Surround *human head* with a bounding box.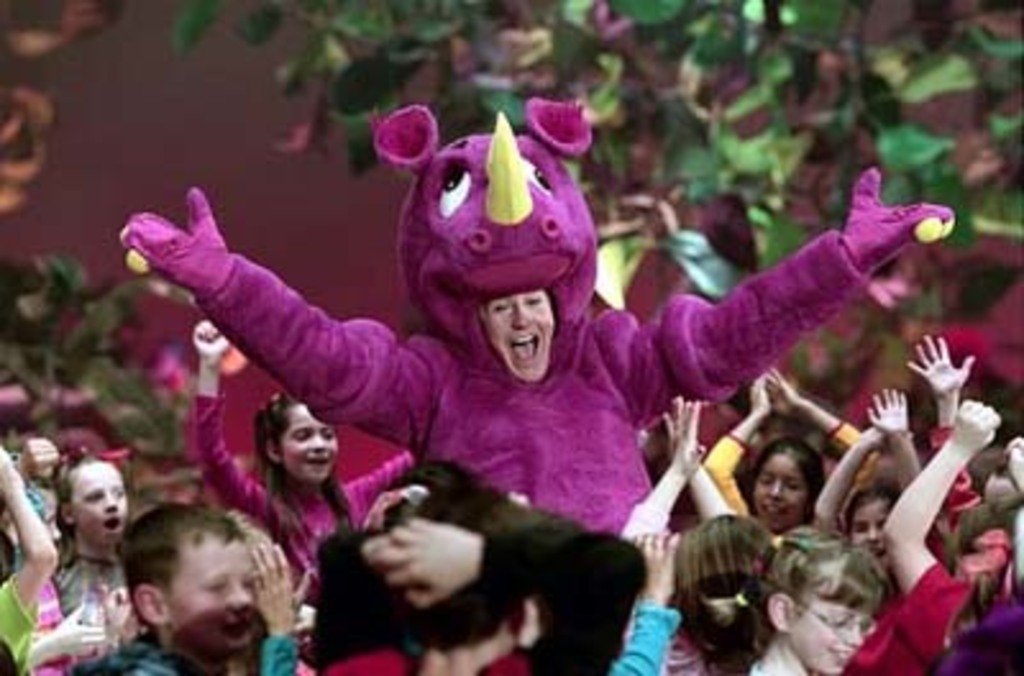
region(840, 481, 899, 561).
